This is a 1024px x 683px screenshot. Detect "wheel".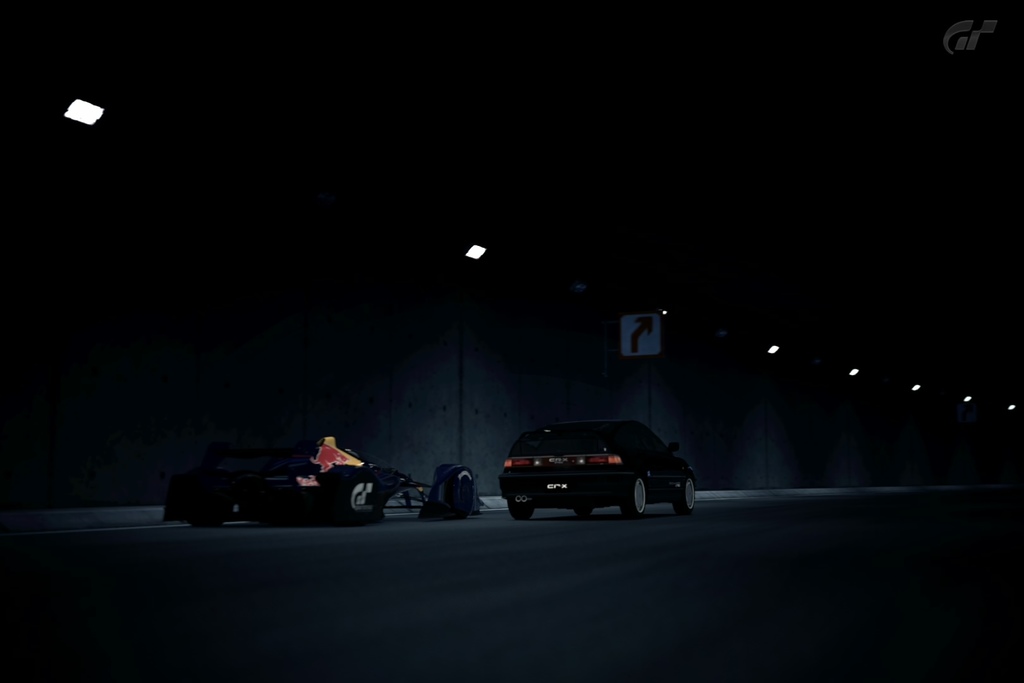
[572,495,594,514].
